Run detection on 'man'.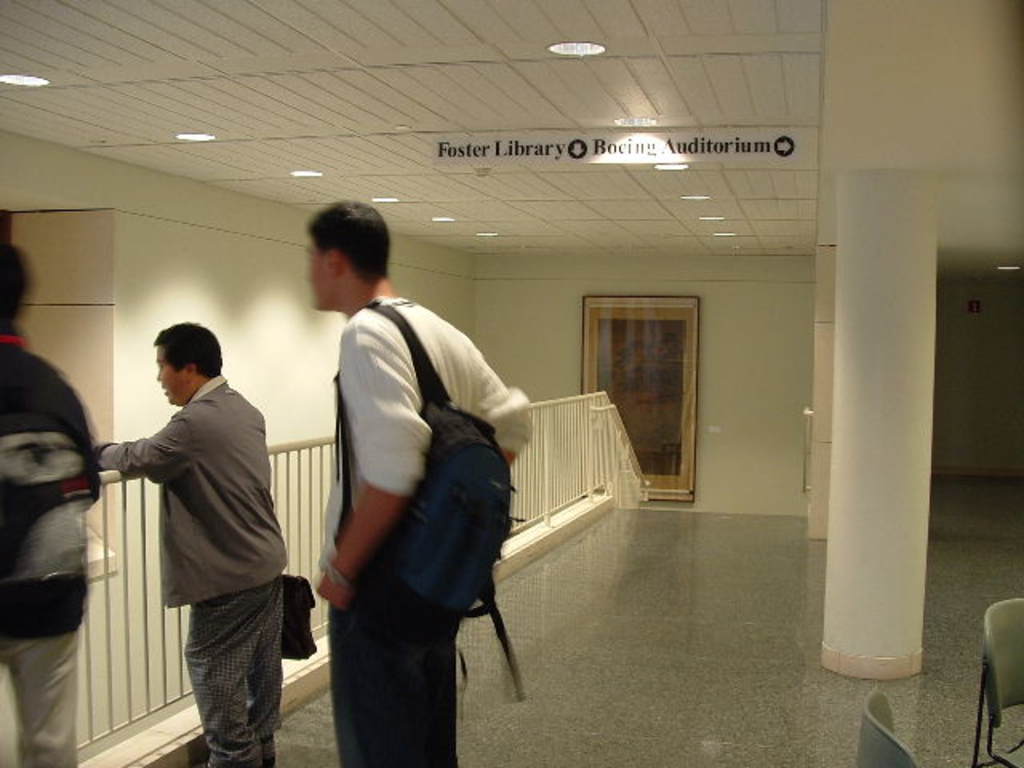
Result: <bbox>304, 205, 554, 766</bbox>.
